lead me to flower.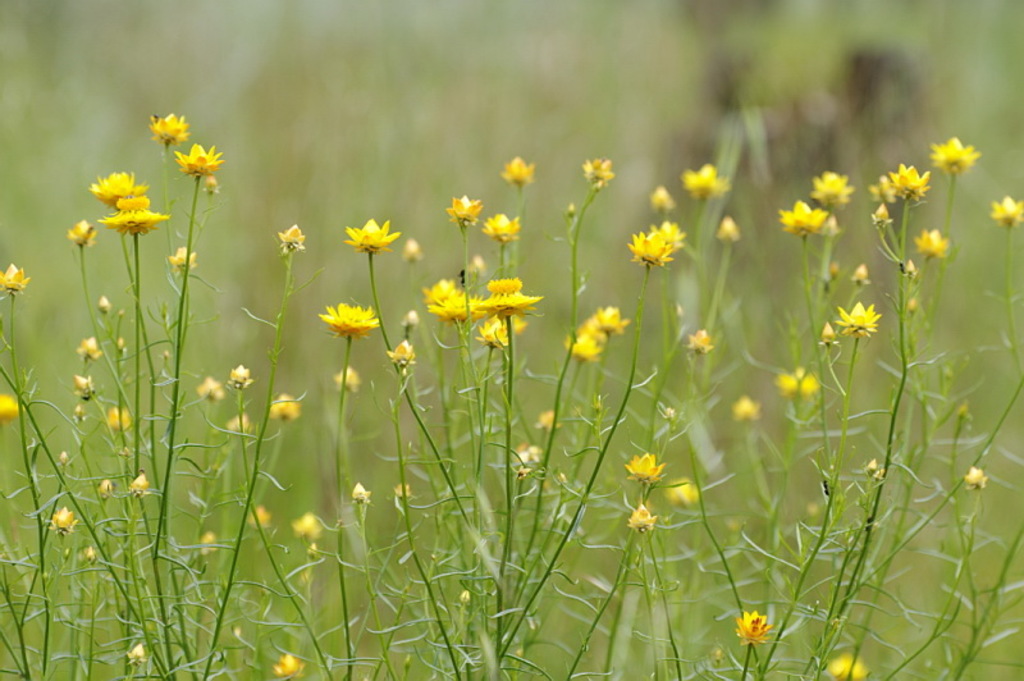
Lead to pyautogui.locateOnScreen(250, 511, 274, 530).
